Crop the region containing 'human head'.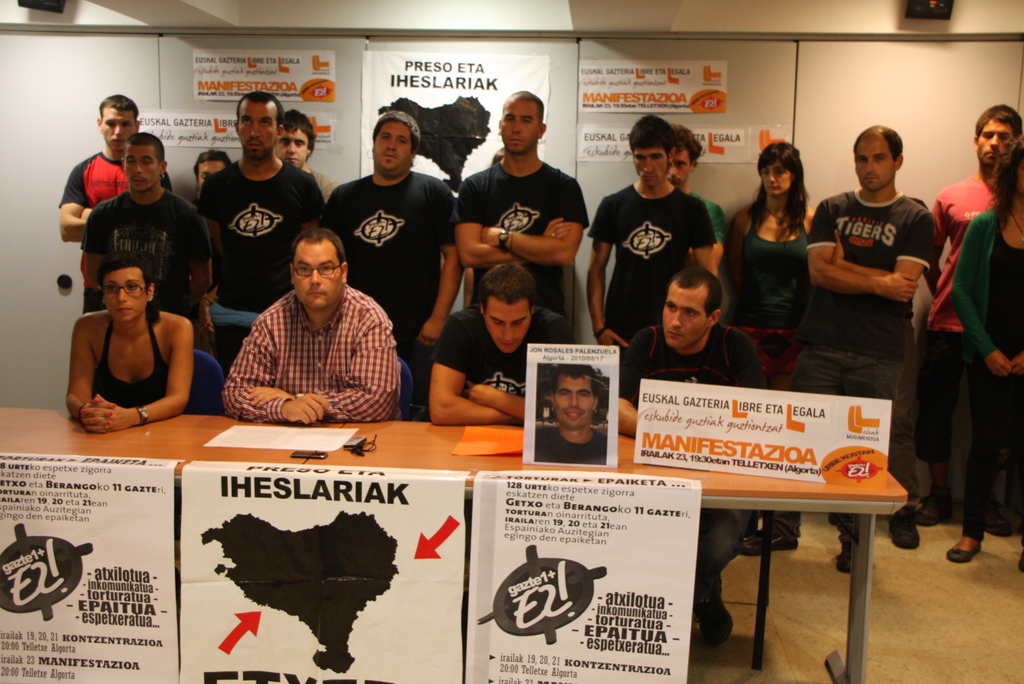
Crop region: (621,110,673,188).
